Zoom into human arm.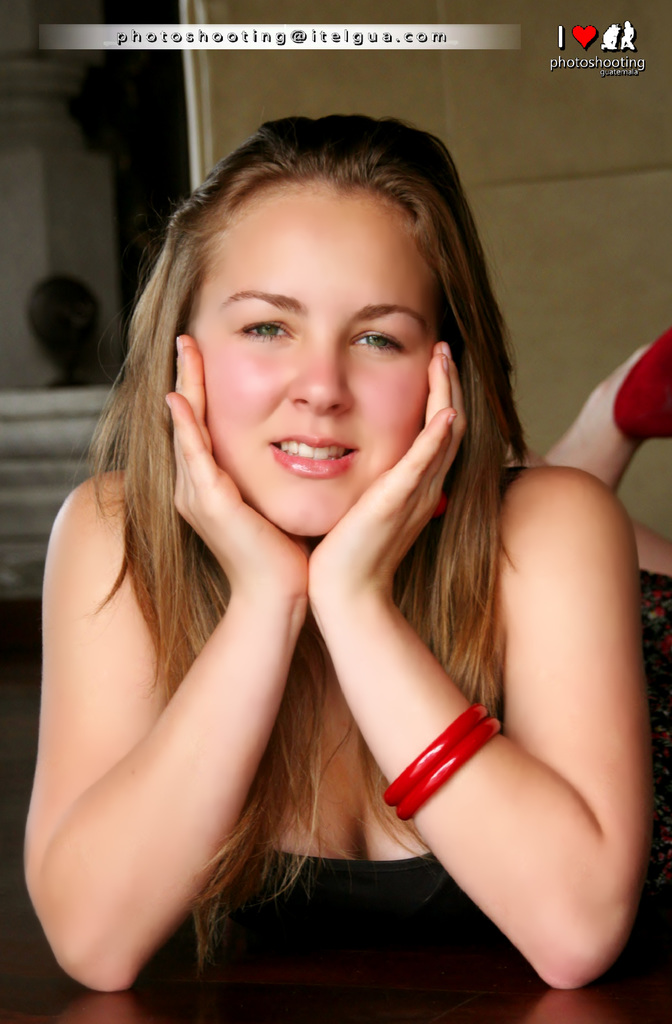
Zoom target: Rect(50, 499, 298, 992).
